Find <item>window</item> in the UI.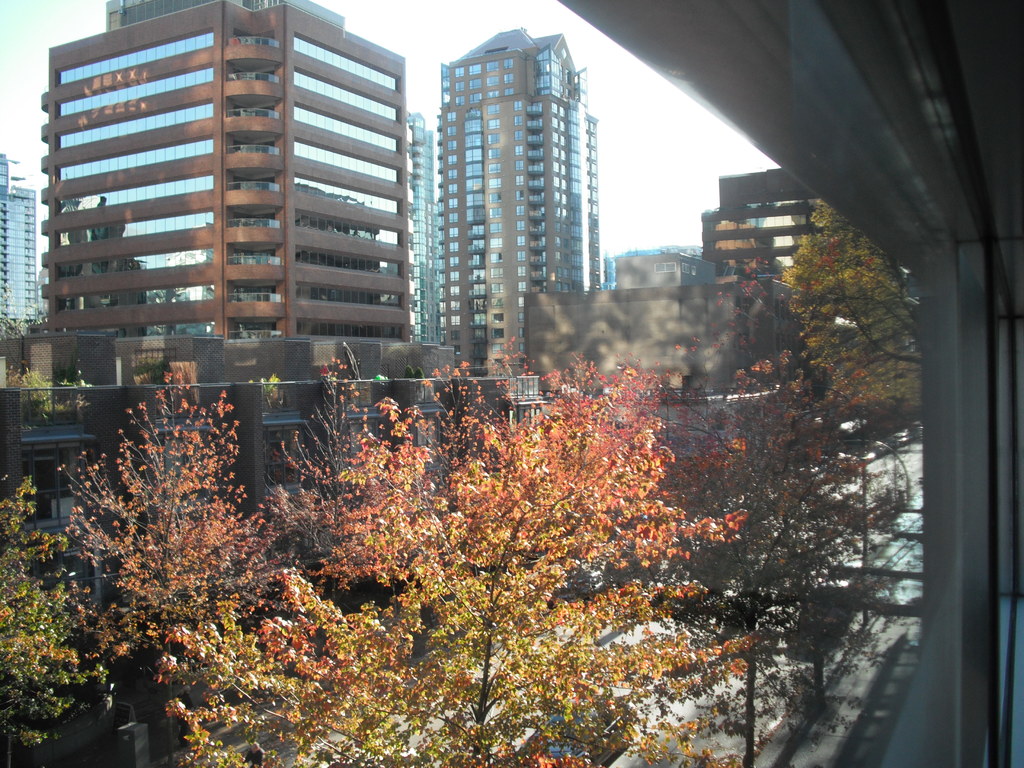
UI element at (x1=293, y1=173, x2=410, y2=217).
